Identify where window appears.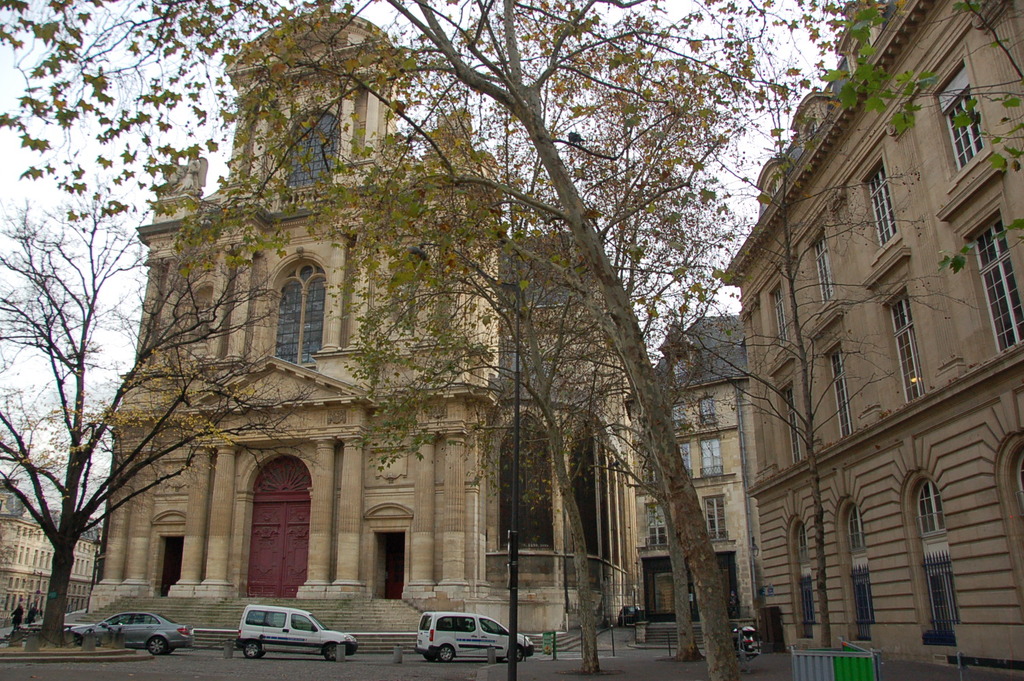
Appears at [765,283,792,367].
